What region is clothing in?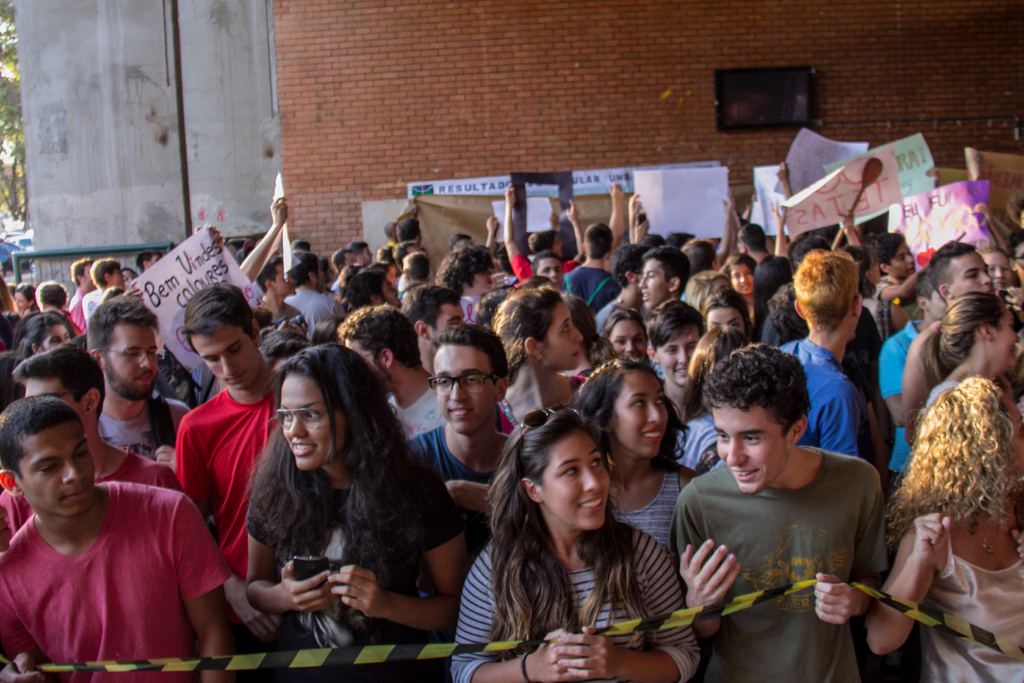
x1=499 y1=388 x2=608 y2=422.
